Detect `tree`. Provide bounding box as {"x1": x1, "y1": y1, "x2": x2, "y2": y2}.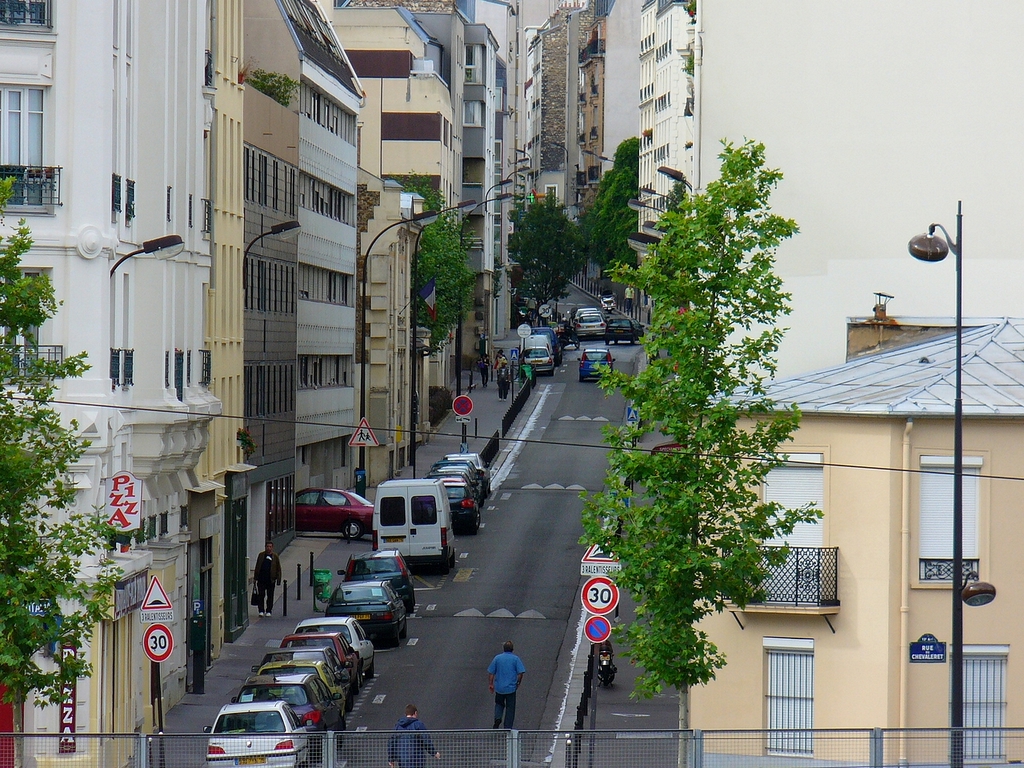
{"x1": 578, "y1": 137, "x2": 825, "y2": 767}.
